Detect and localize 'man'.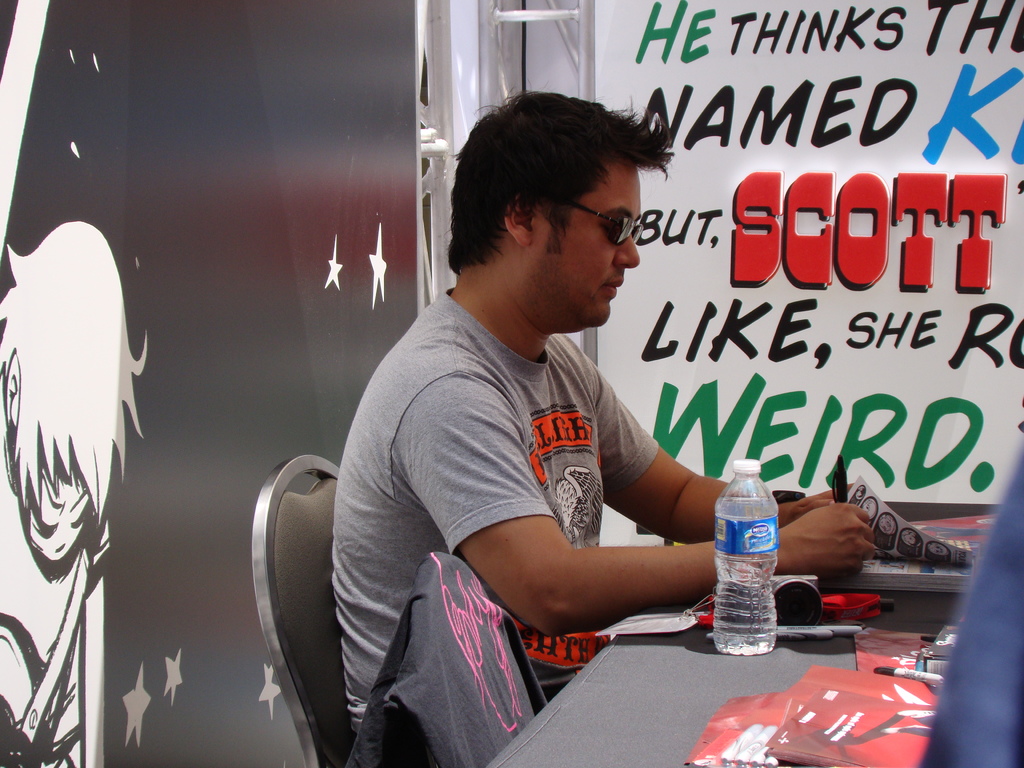
Localized at 287,97,788,735.
